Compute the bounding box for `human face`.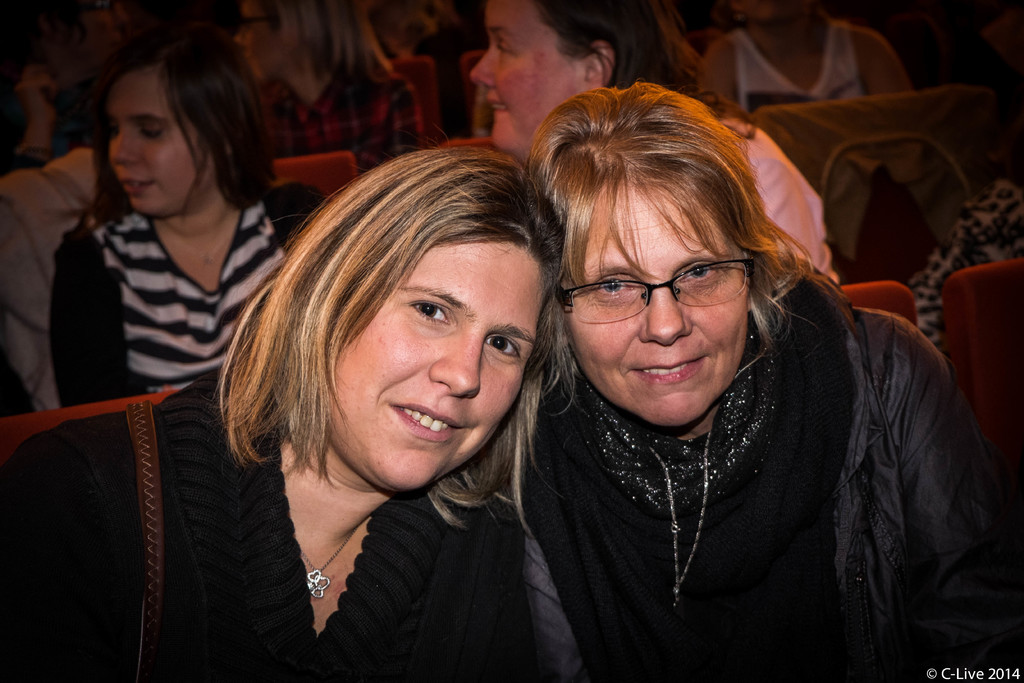
detection(468, 0, 584, 151).
